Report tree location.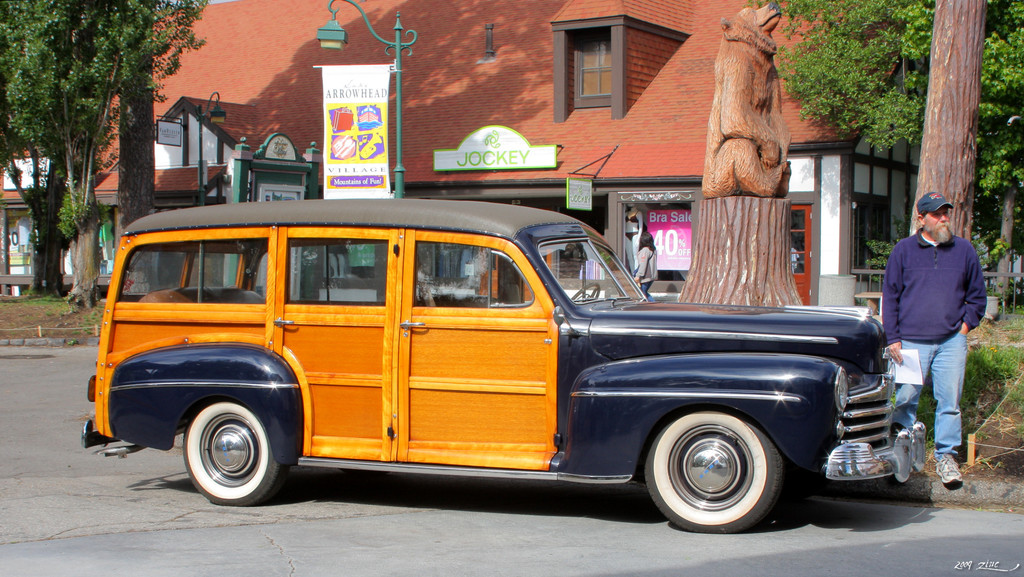
Report: 774,0,1023,248.
